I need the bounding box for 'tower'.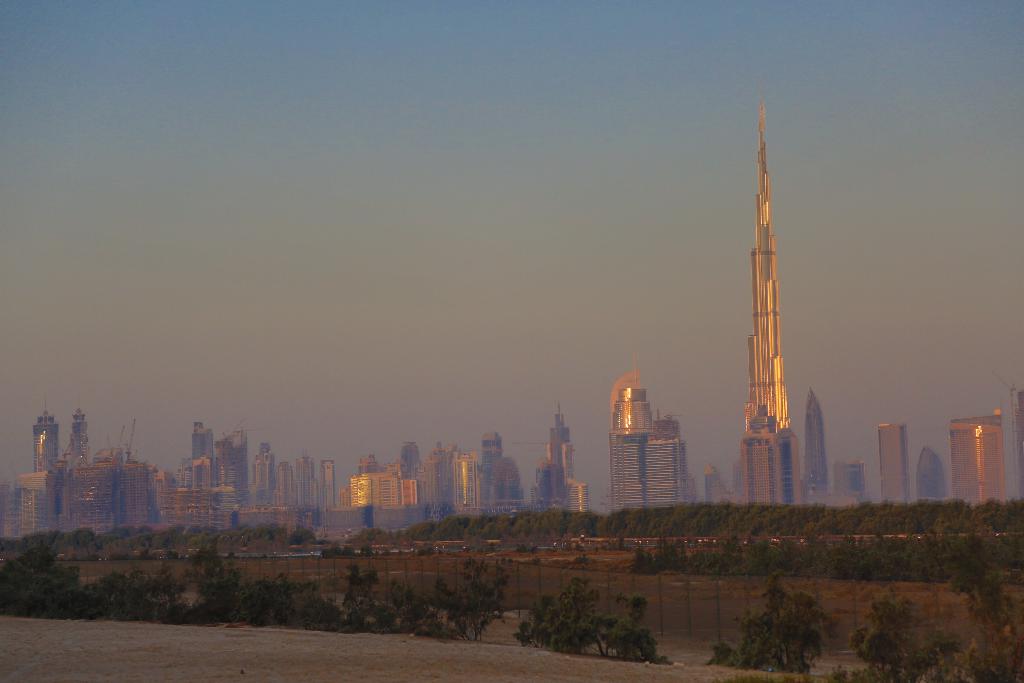
Here it is: box(614, 384, 650, 514).
